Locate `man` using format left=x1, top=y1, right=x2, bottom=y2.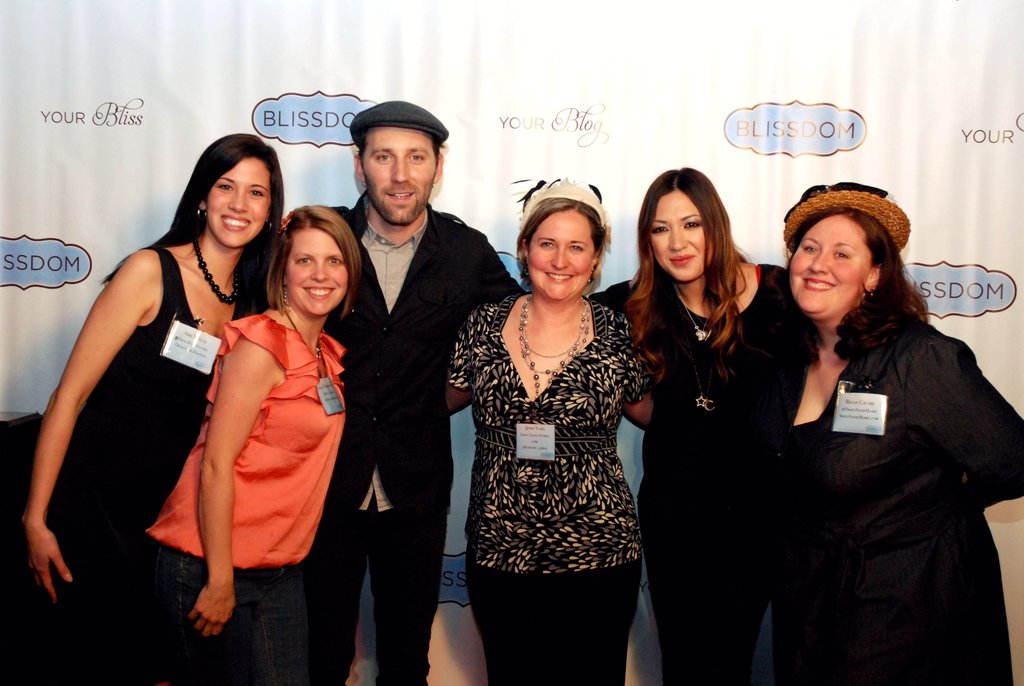
left=303, top=94, right=527, bottom=685.
